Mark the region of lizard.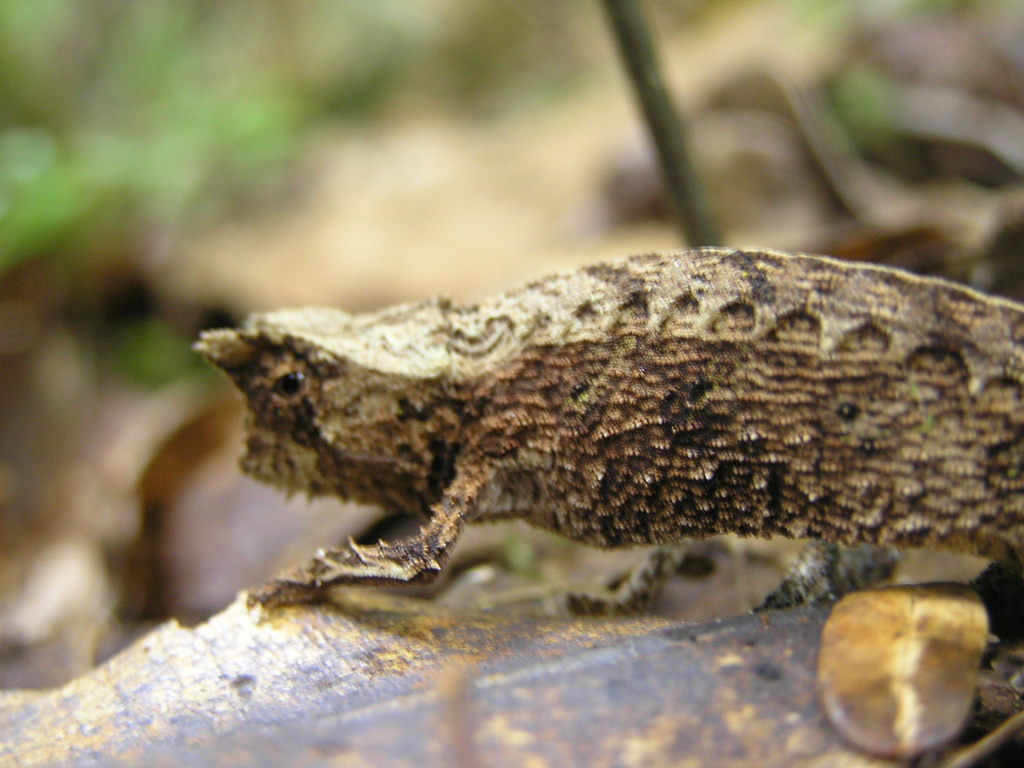
Region: <bbox>198, 242, 1019, 610</bbox>.
